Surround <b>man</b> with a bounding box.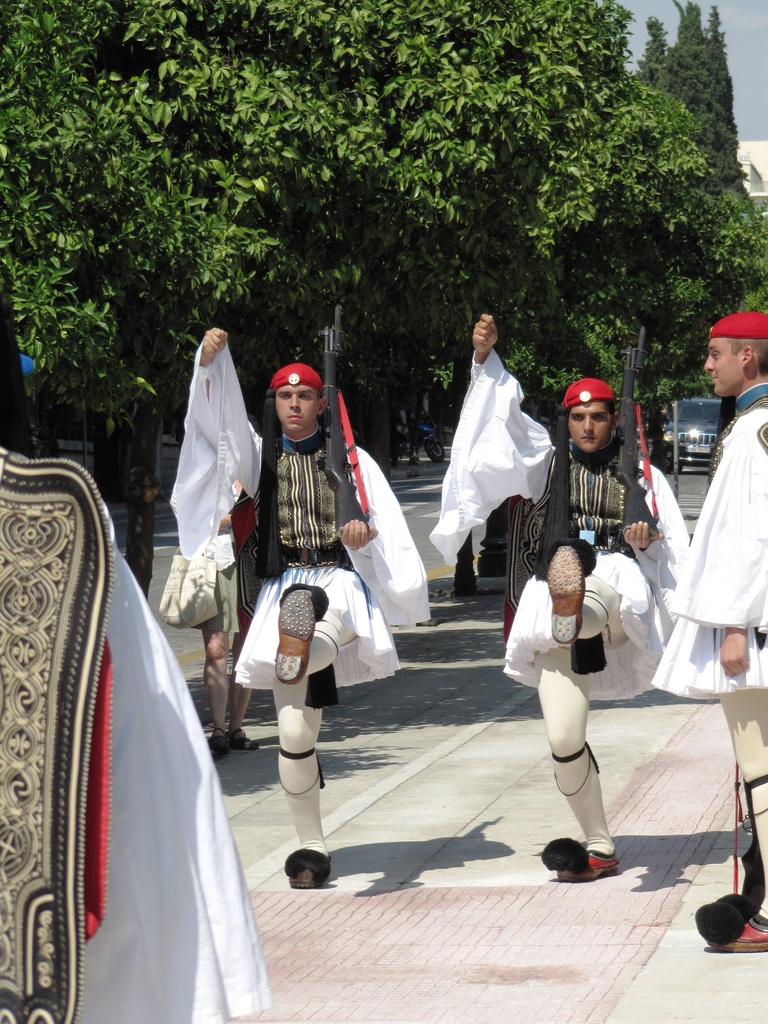
[left=228, top=346, right=406, bottom=856].
